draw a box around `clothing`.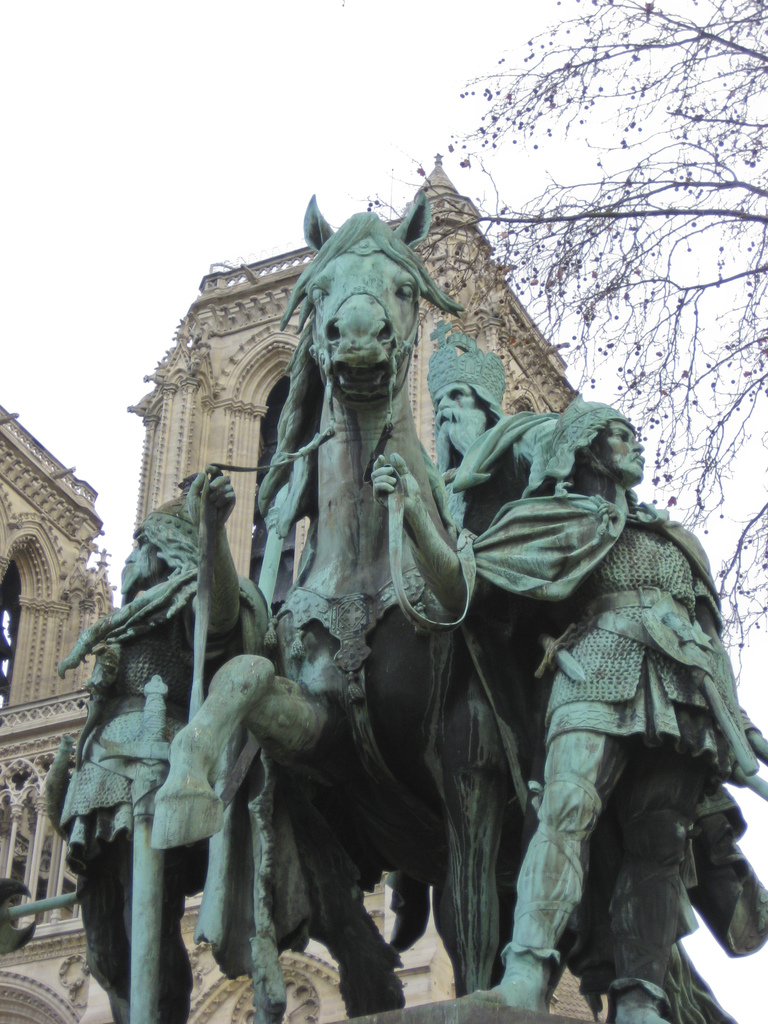
423:398:564:526.
